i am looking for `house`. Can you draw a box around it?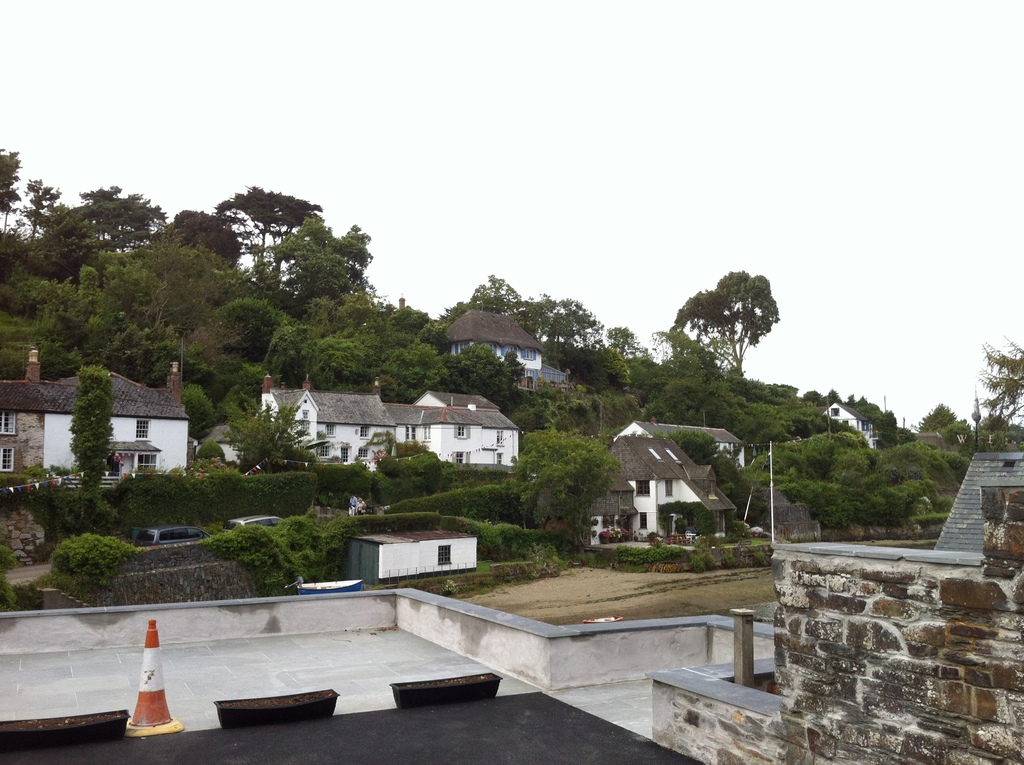
Sure, the bounding box is {"x1": 584, "y1": 419, "x2": 746, "y2": 555}.
